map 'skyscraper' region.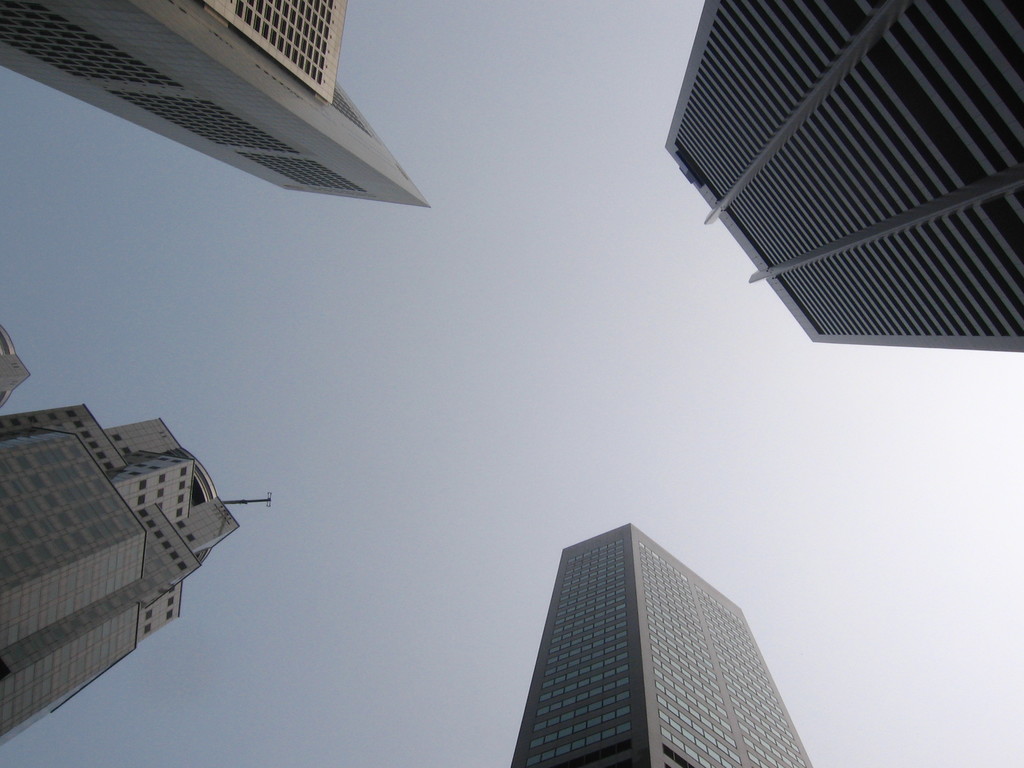
Mapped to [left=481, top=524, right=804, bottom=767].
